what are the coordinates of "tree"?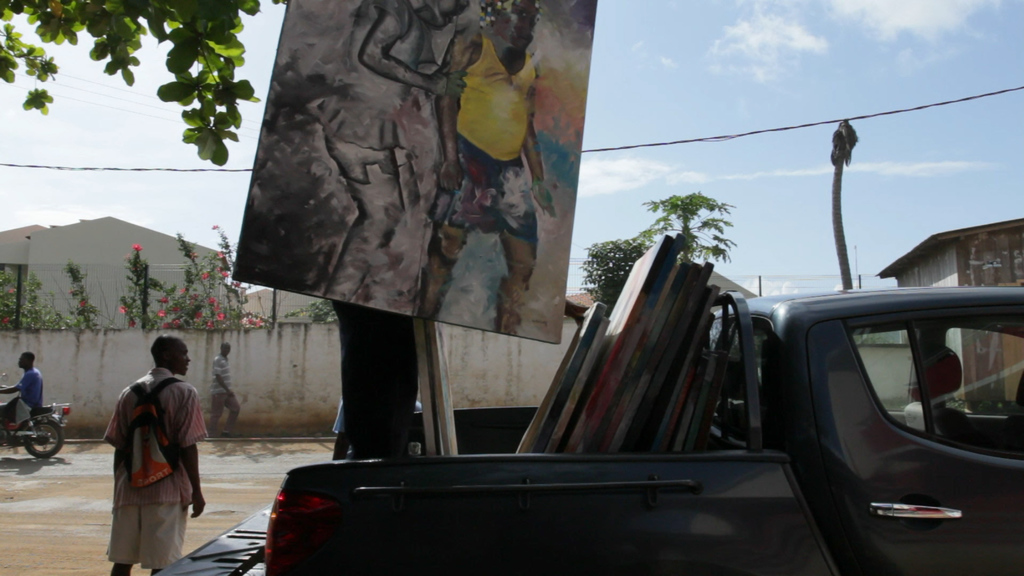
pyautogui.locateOnScreen(579, 236, 640, 311).
